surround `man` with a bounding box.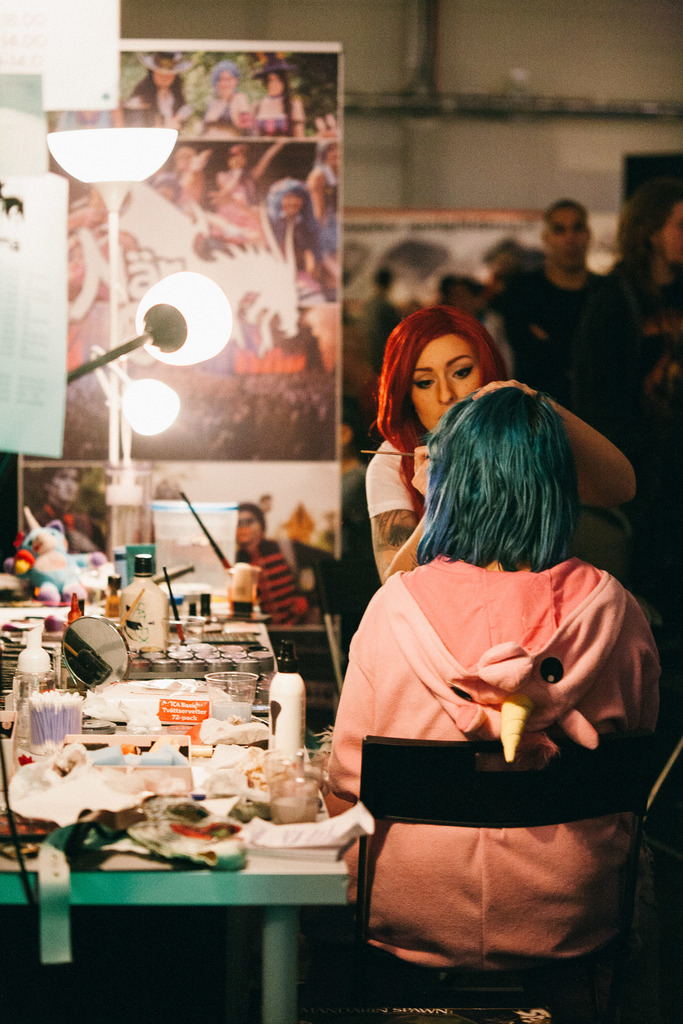
x1=355, y1=261, x2=402, y2=376.
